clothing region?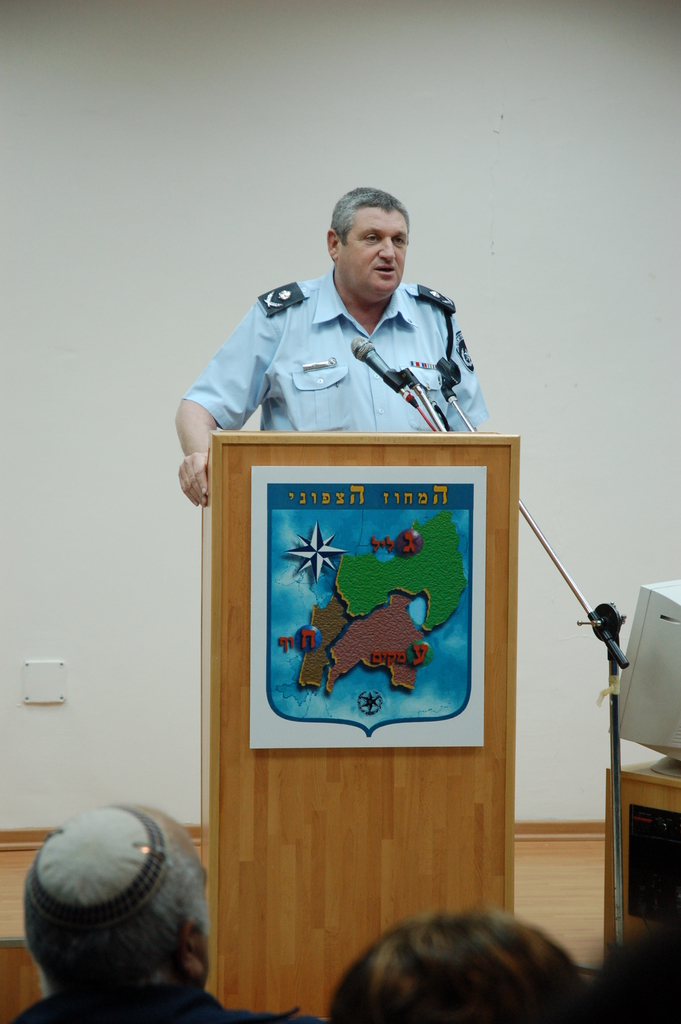
x1=7, y1=979, x2=331, y2=1023
